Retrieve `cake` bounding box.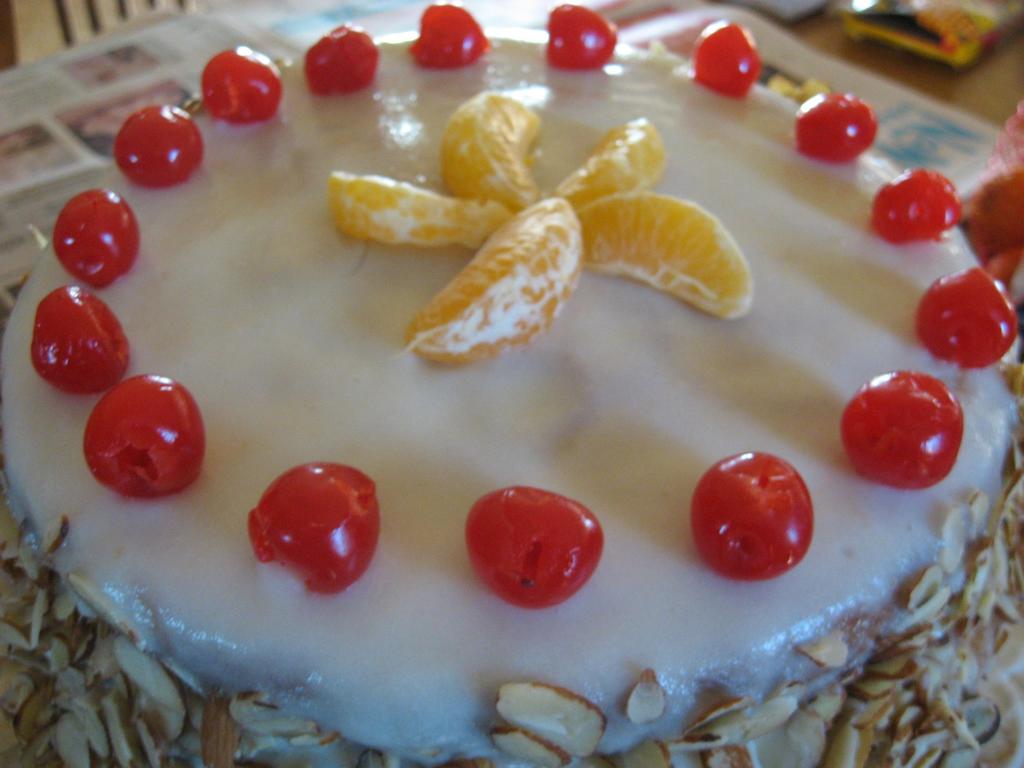
Bounding box: box=[0, 0, 1023, 767].
